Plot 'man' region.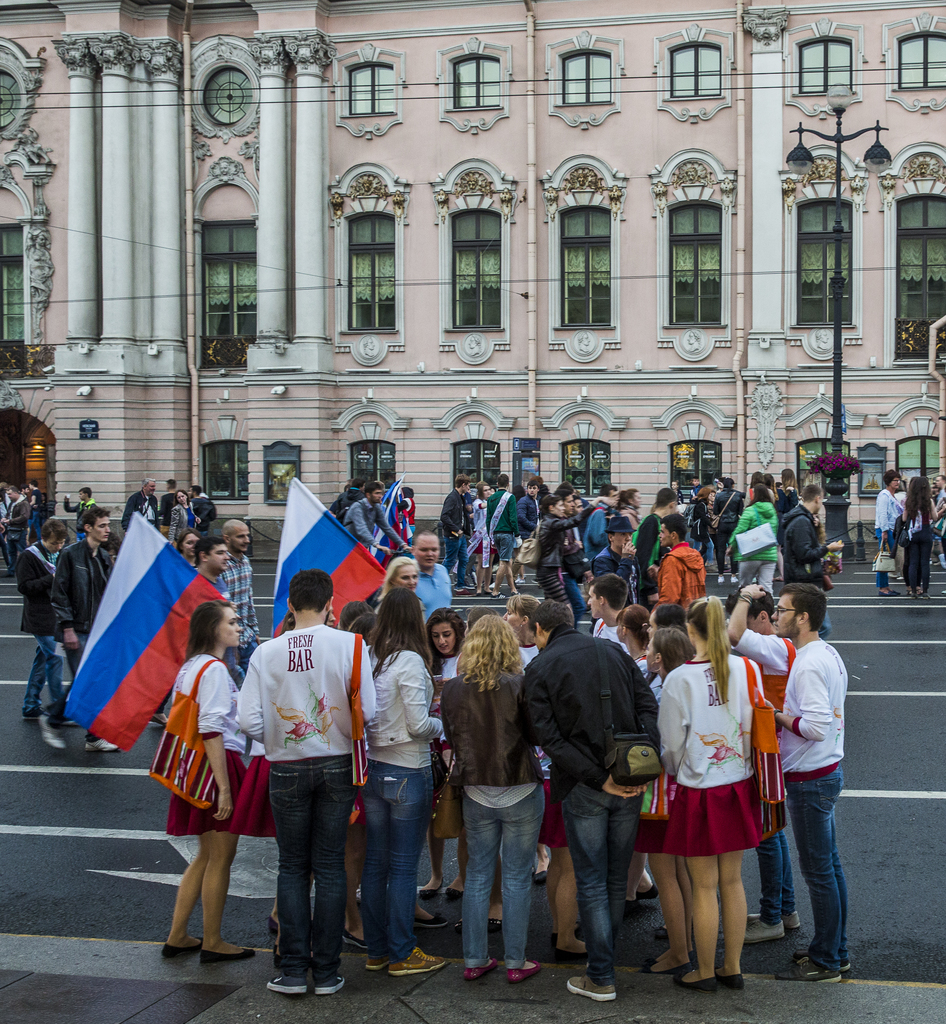
Plotted at locate(191, 538, 234, 608).
